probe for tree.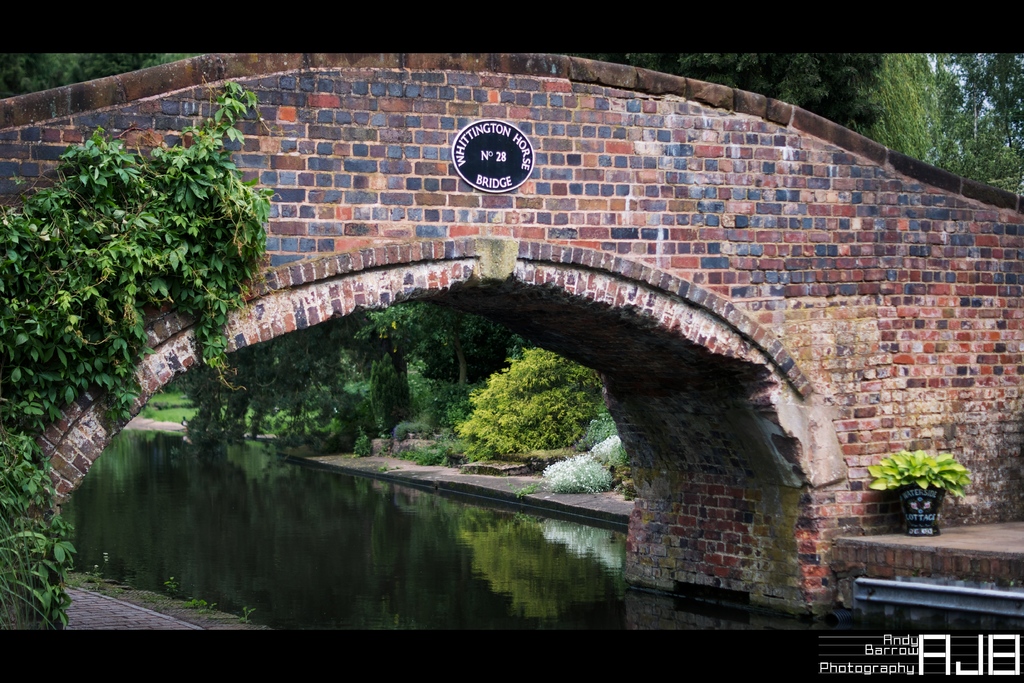
Probe result: [x1=0, y1=78, x2=292, y2=620].
